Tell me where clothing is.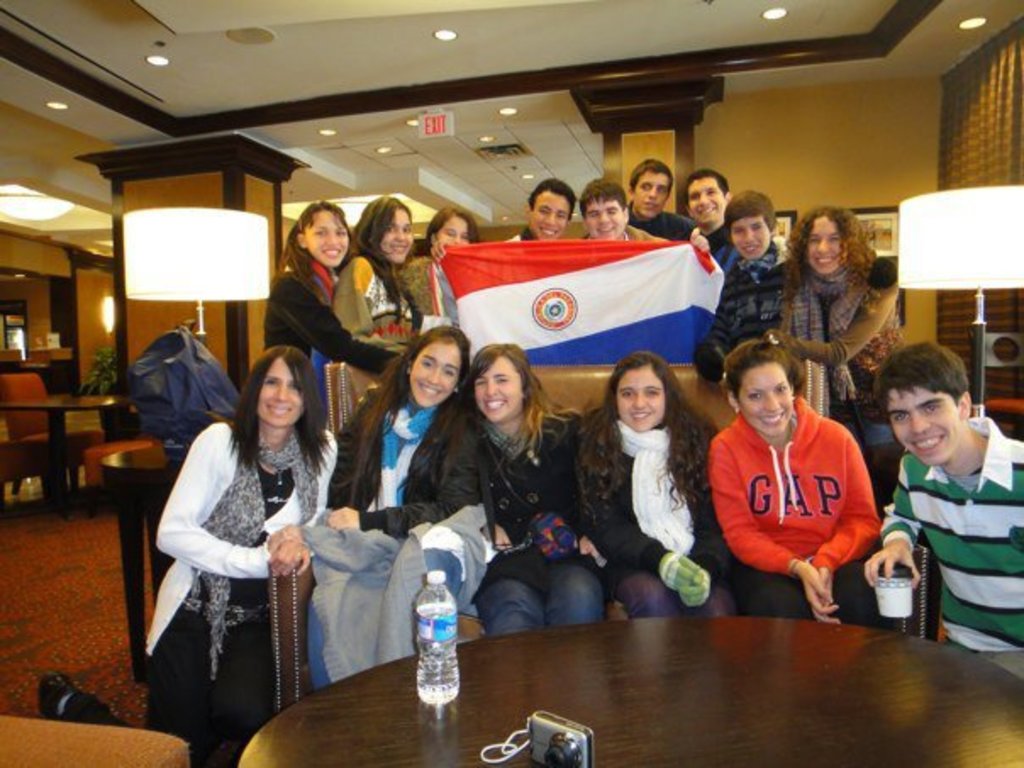
clothing is at Rect(583, 403, 700, 615).
